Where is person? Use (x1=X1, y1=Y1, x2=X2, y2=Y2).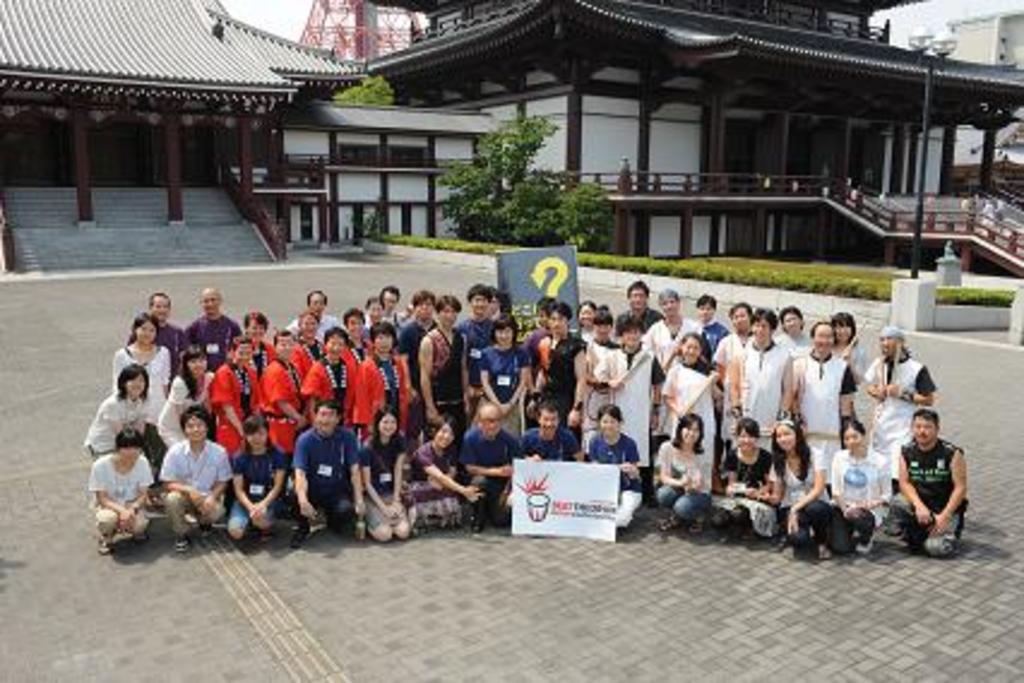
(x1=401, y1=296, x2=481, y2=423).
